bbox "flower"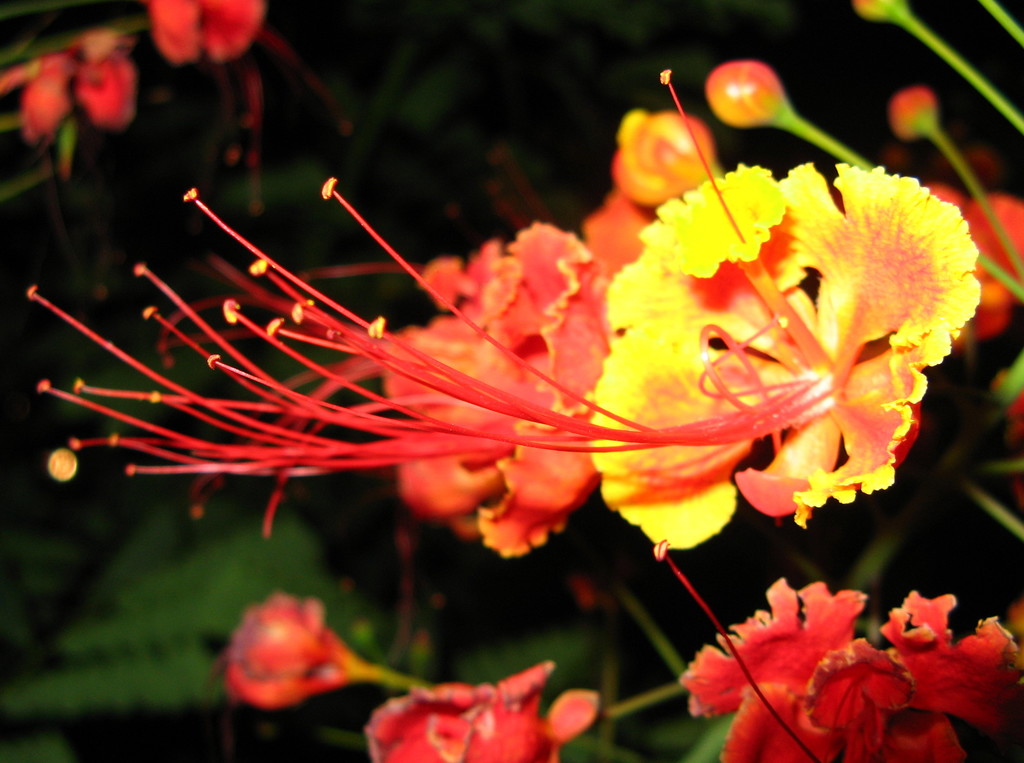
left=223, top=592, right=358, bottom=712
